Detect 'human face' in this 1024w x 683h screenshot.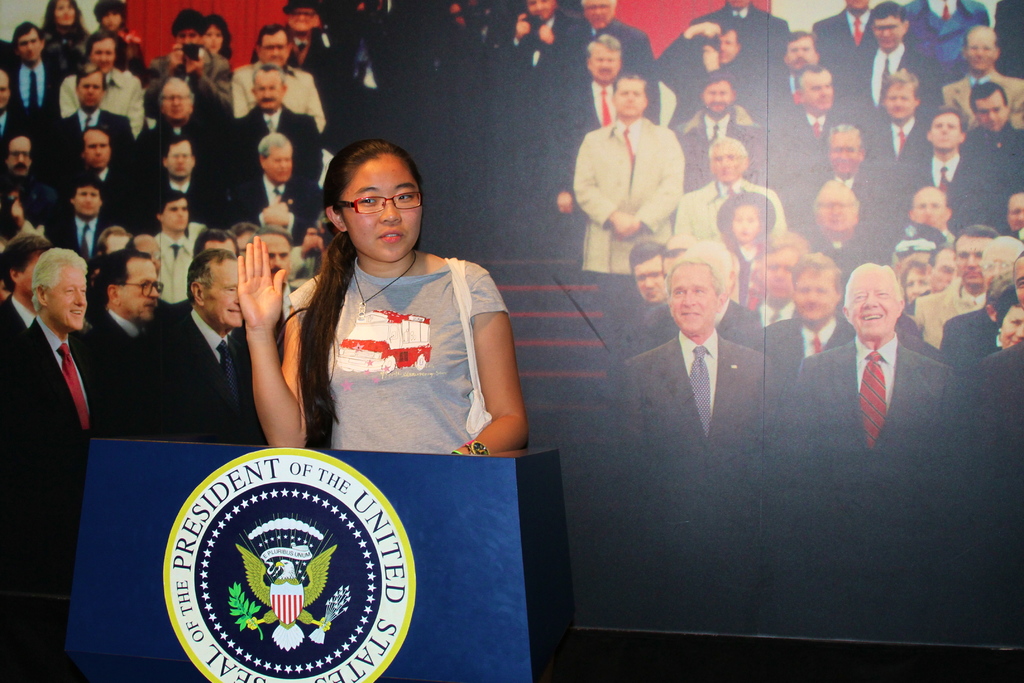
Detection: <box>758,248,801,308</box>.
